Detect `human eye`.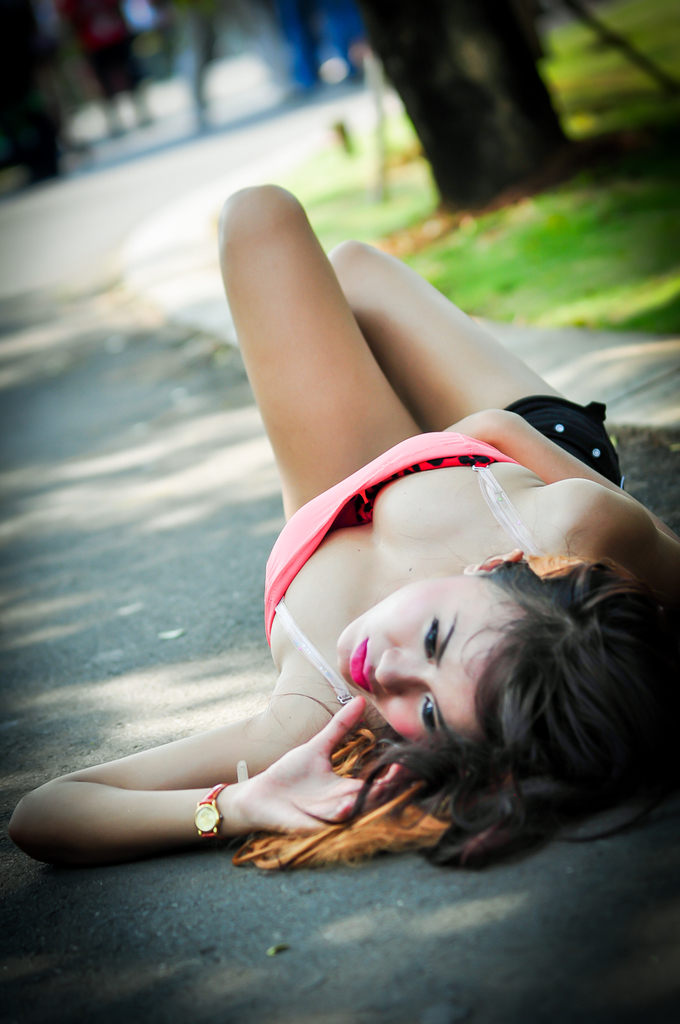
Detected at <region>415, 696, 440, 737</region>.
